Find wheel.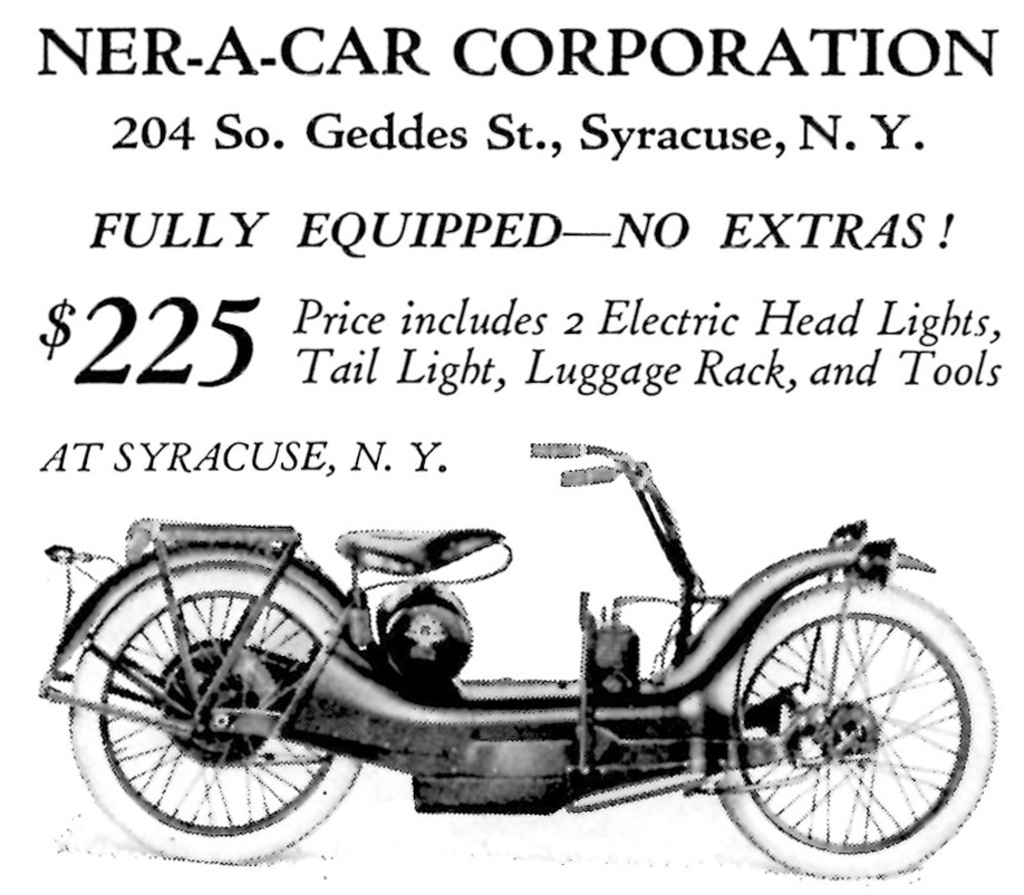
<box>68,555,359,860</box>.
